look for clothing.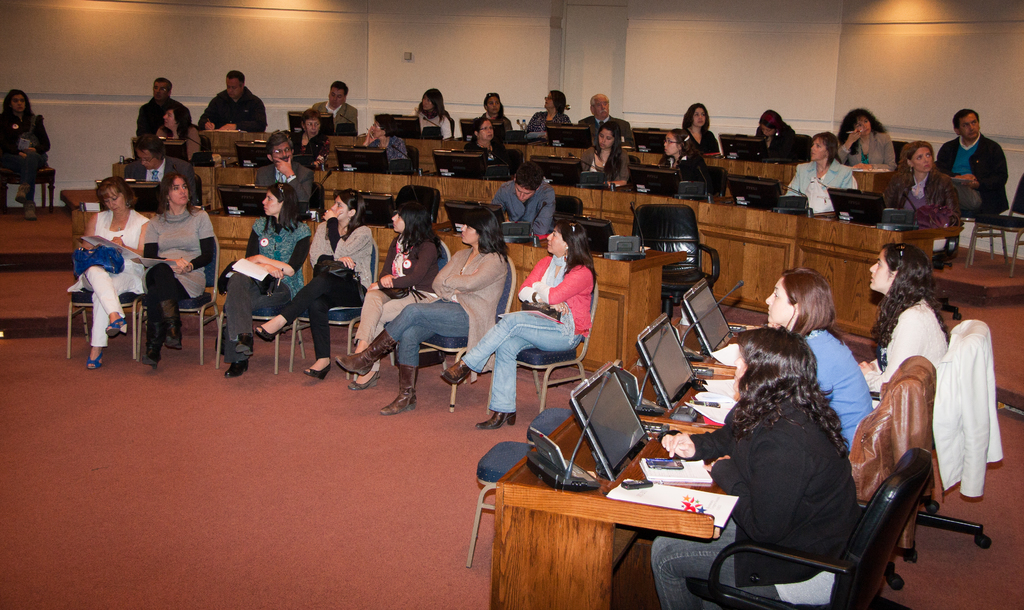
Found: bbox(135, 188, 201, 325).
